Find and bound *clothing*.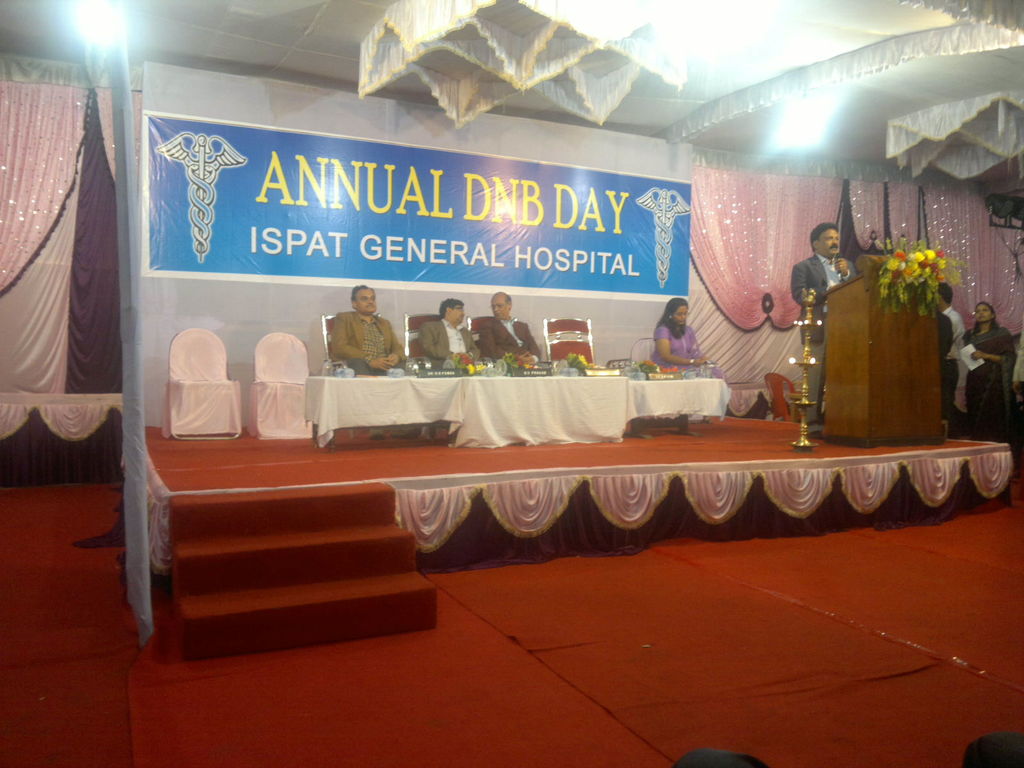
Bound: locate(935, 310, 953, 362).
